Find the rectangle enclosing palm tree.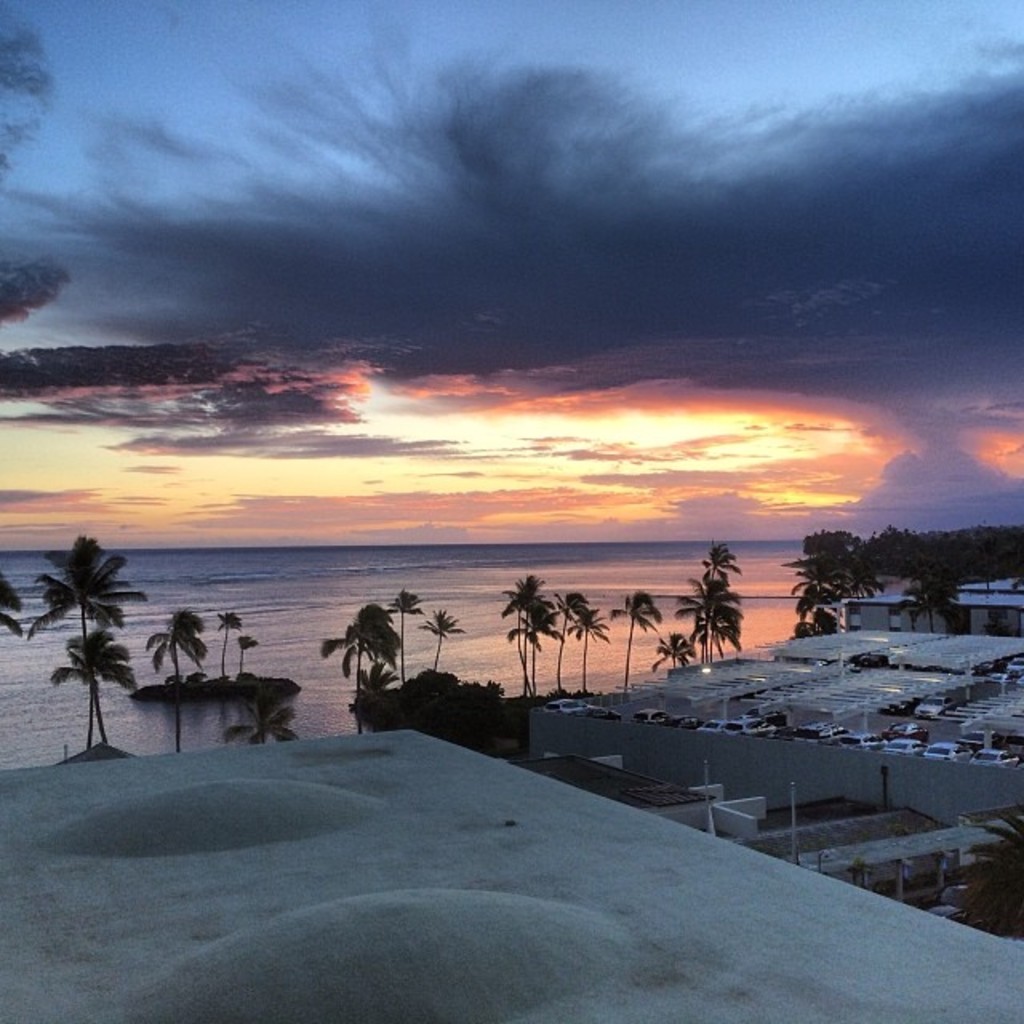
bbox=(426, 602, 477, 677).
